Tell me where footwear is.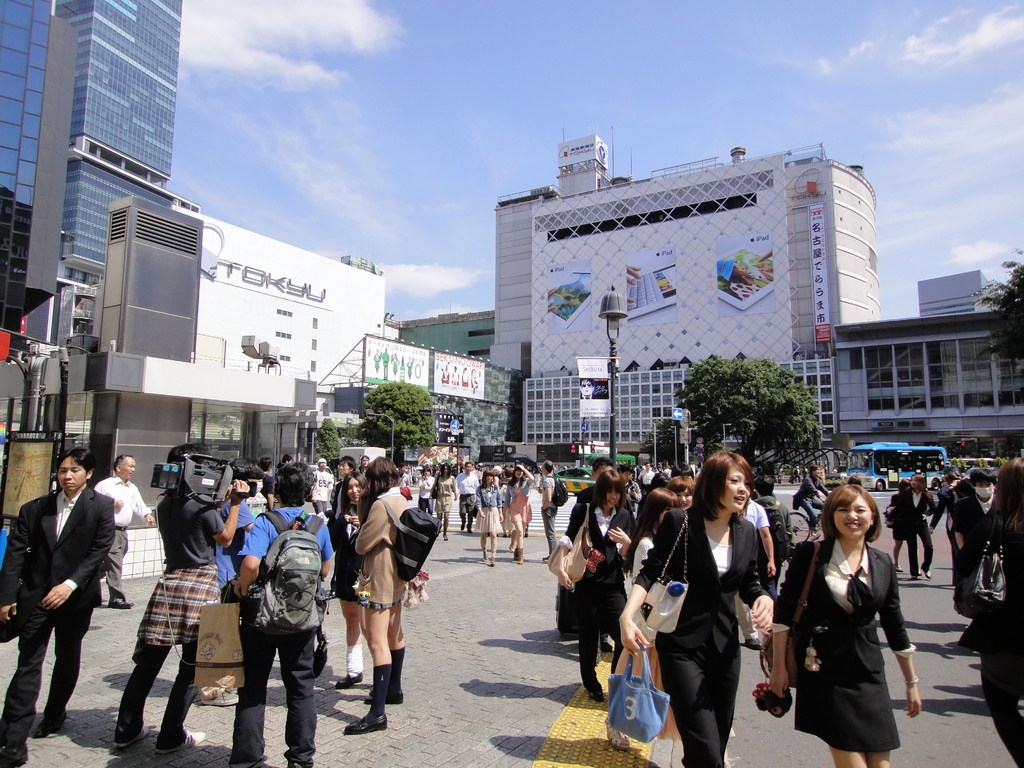
footwear is at 335 672 365 689.
